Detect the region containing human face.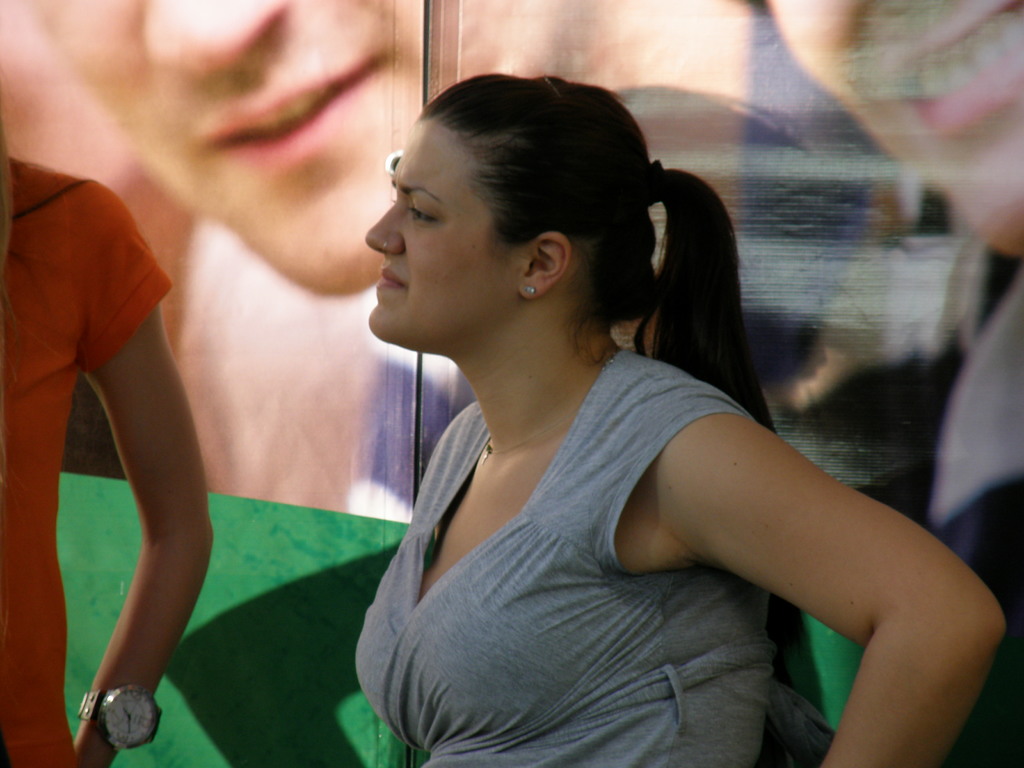
pyautogui.locateOnScreen(360, 127, 518, 349).
